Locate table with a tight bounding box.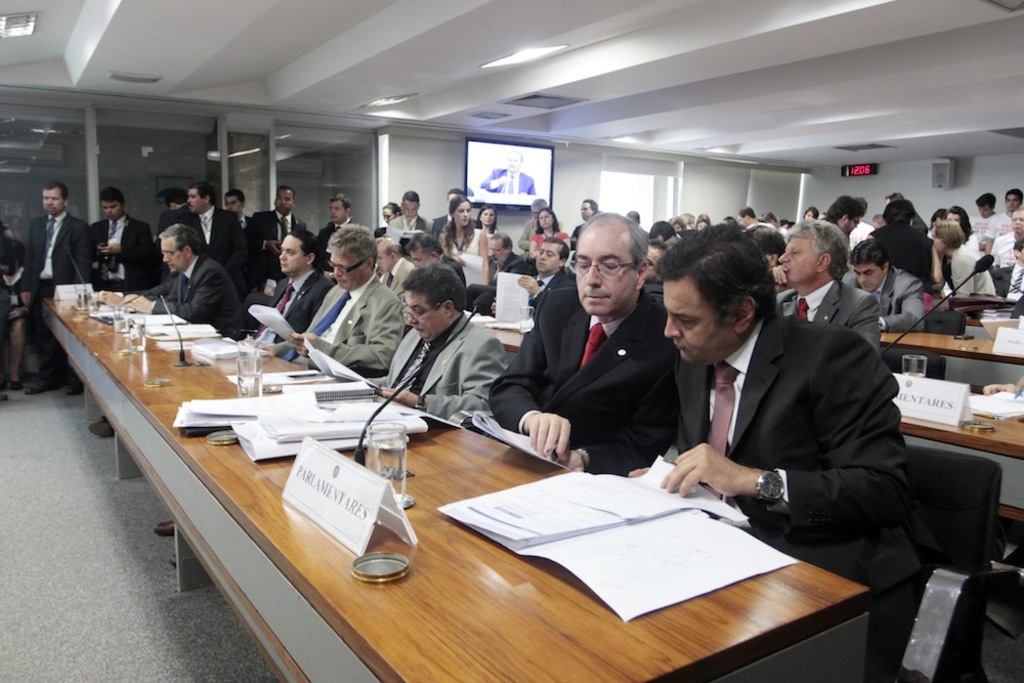
Rect(487, 311, 1023, 549).
